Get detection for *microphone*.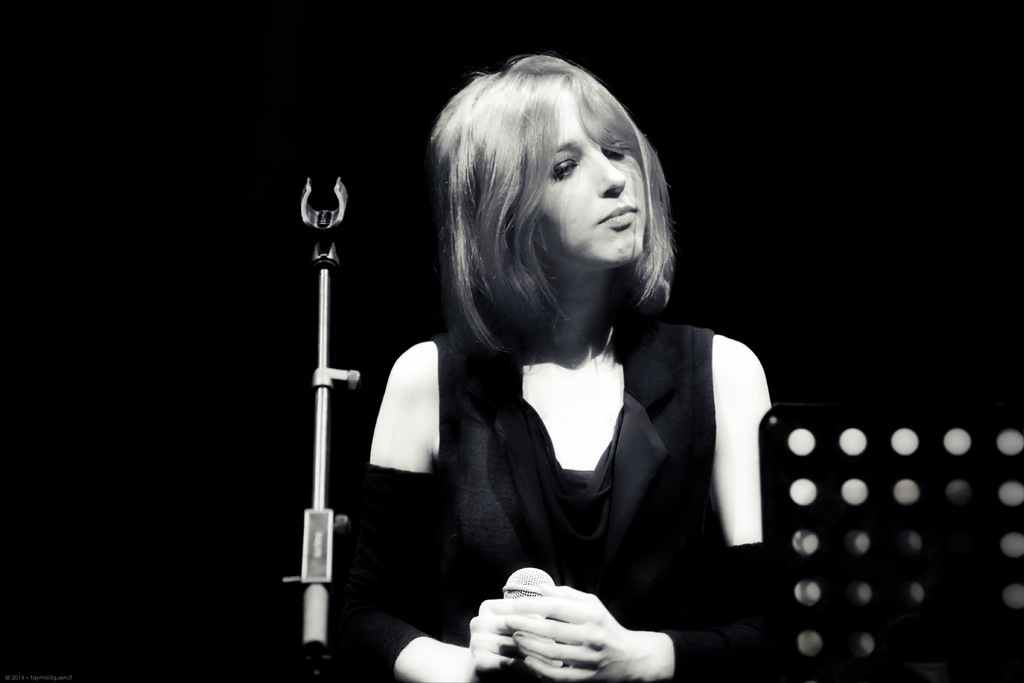
Detection: bbox=(492, 564, 561, 682).
